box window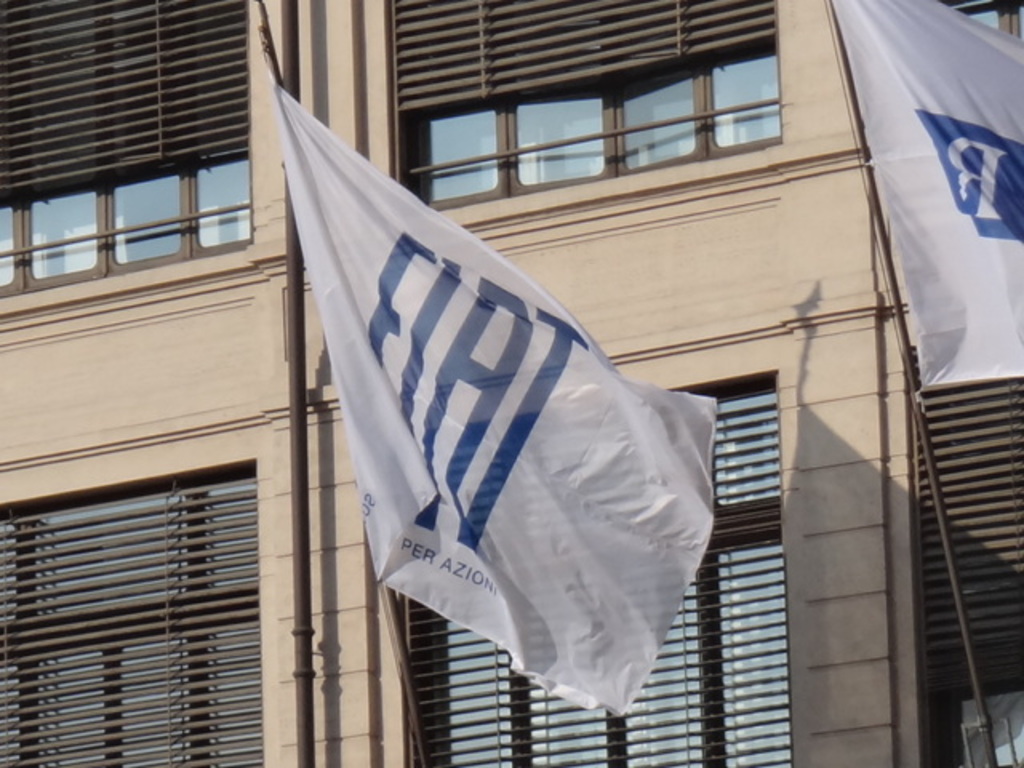
(x1=933, y1=0, x2=1022, y2=35)
